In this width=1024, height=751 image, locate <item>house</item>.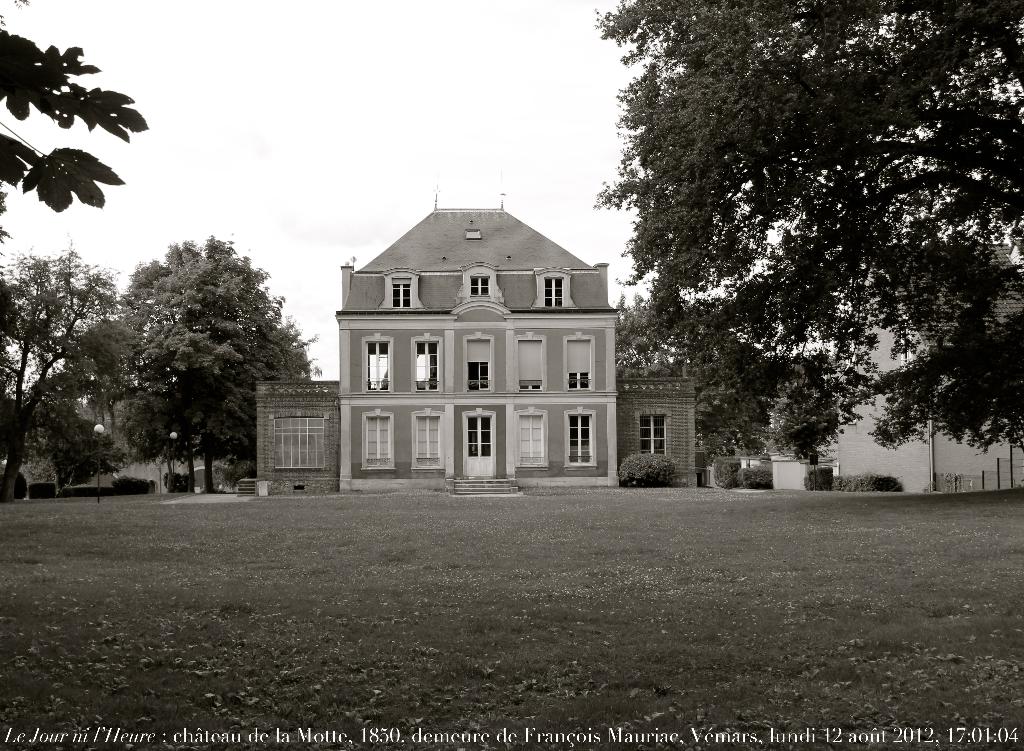
Bounding box: {"left": 835, "top": 265, "right": 1023, "bottom": 493}.
